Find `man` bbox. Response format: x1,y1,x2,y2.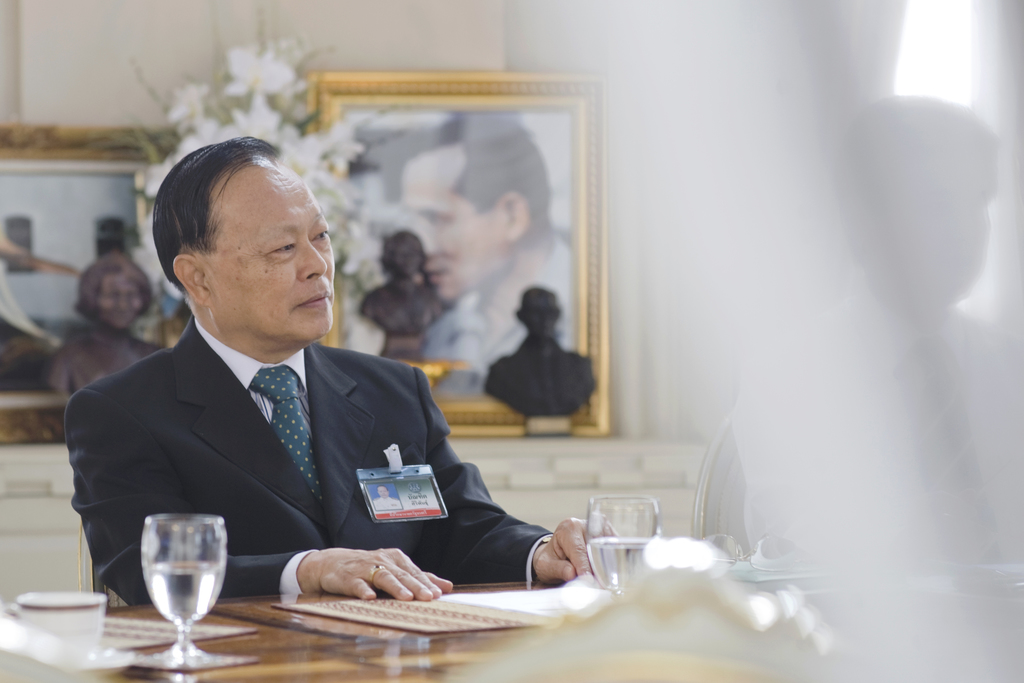
484,284,601,416.
